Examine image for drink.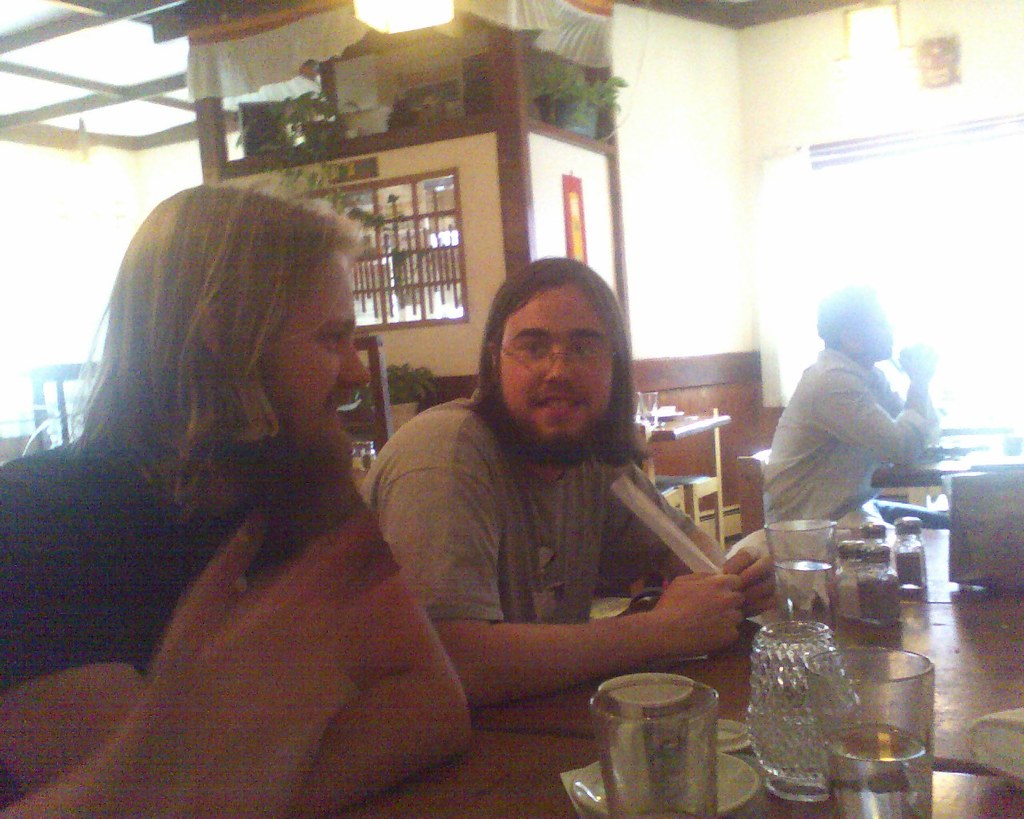
Examination result: 776 557 833 631.
